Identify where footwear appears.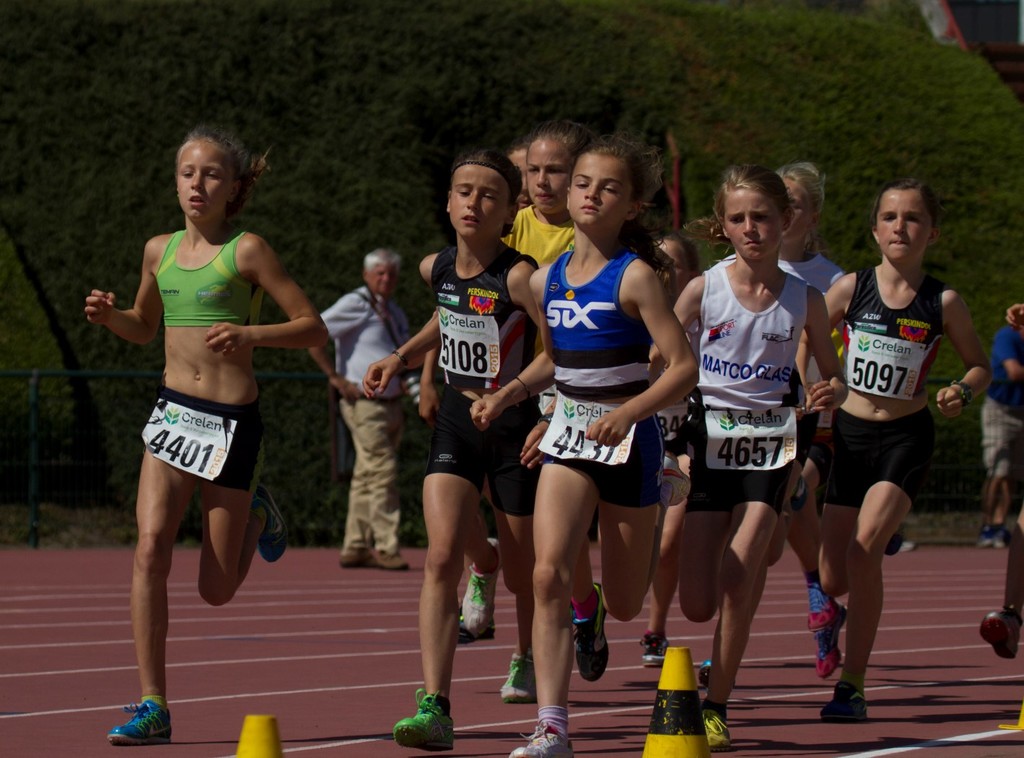
Appears at [x1=454, y1=597, x2=495, y2=643].
